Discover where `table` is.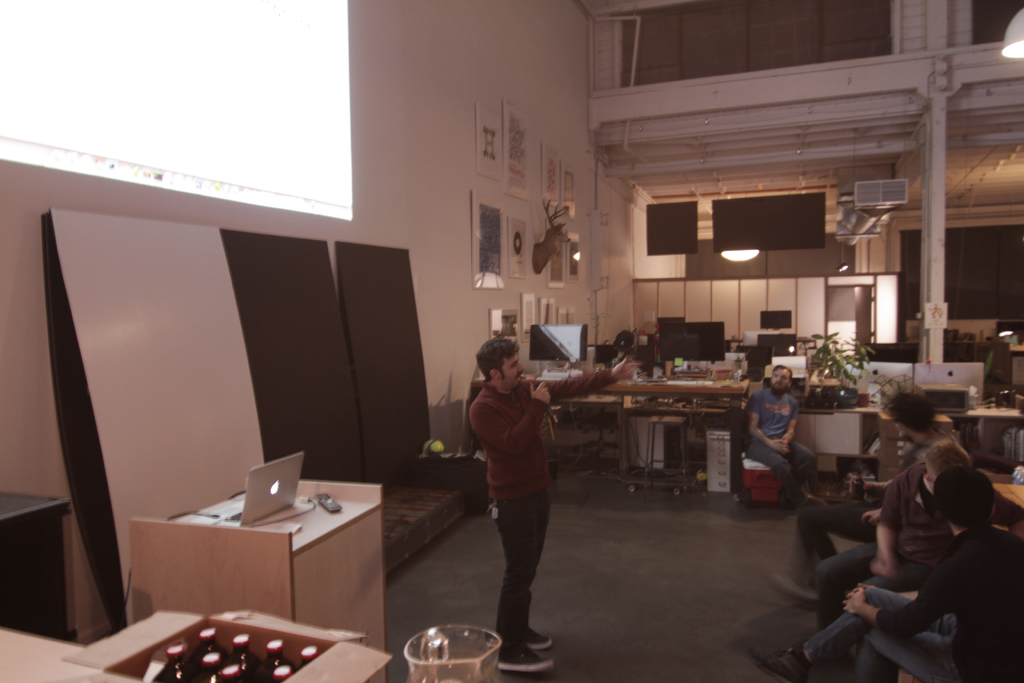
Discovered at <box>889,399,1019,470</box>.
